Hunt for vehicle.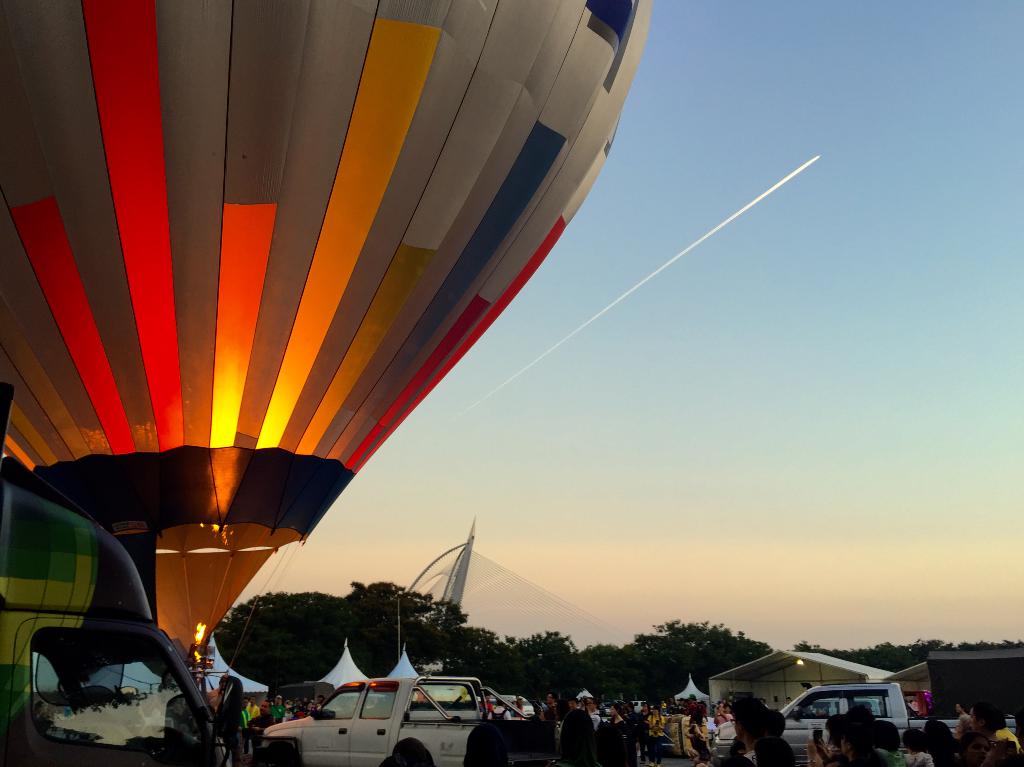
Hunted down at bbox=(631, 699, 650, 715).
